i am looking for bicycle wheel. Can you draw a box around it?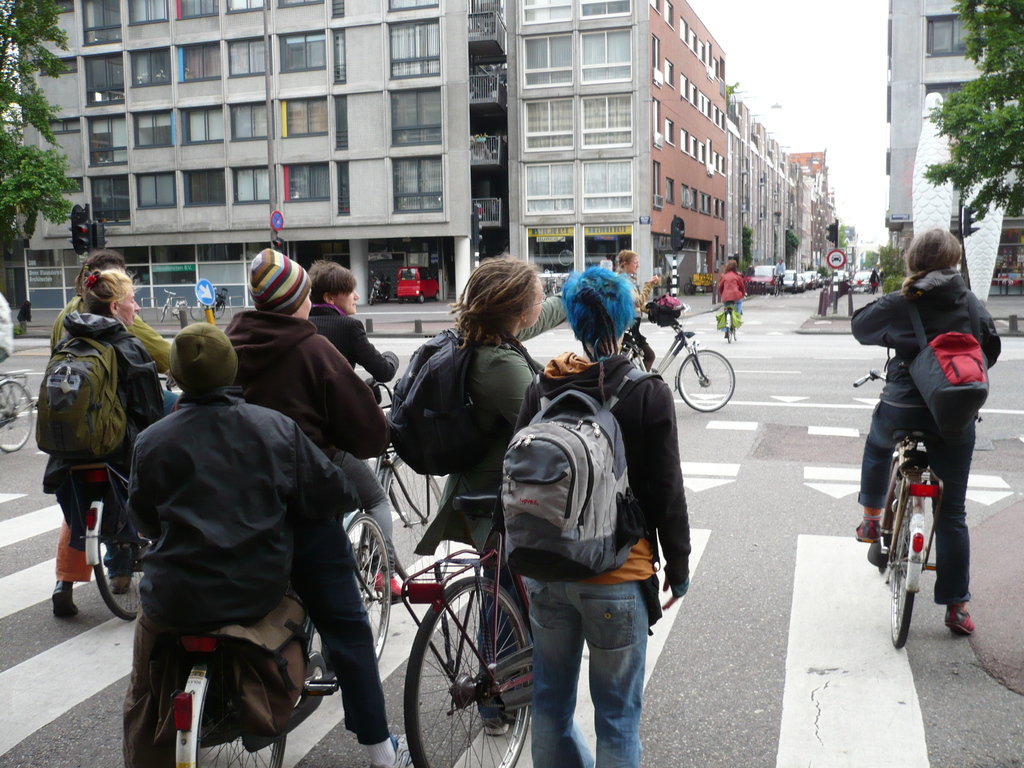
Sure, the bounding box is (left=884, top=447, right=901, bottom=539).
